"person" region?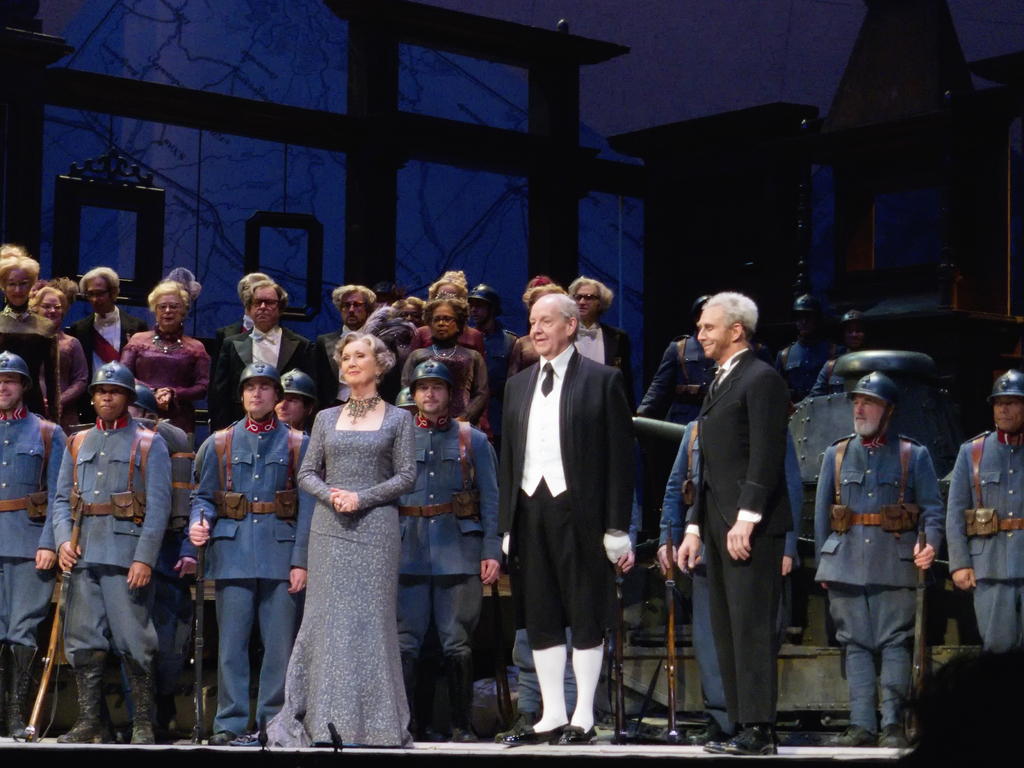
left=65, top=355, right=165, bottom=736
